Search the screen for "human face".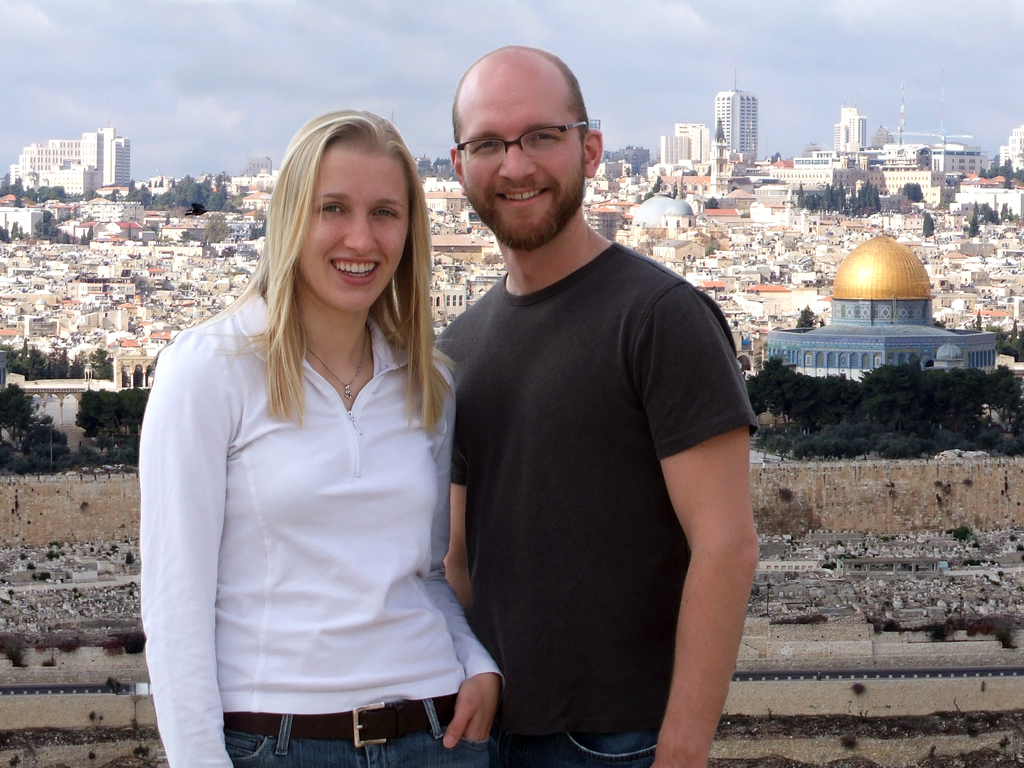
Found at [x1=297, y1=147, x2=410, y2=312].
